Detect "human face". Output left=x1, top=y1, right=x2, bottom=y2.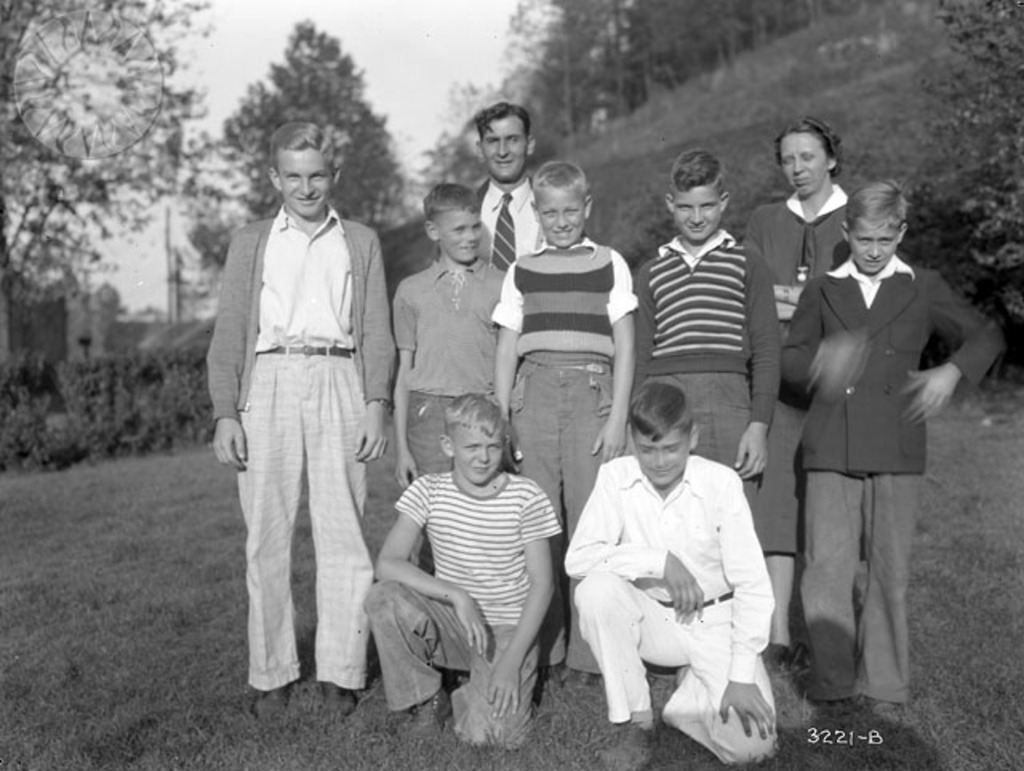
left=437, top=210, right=483, bottom=262.
